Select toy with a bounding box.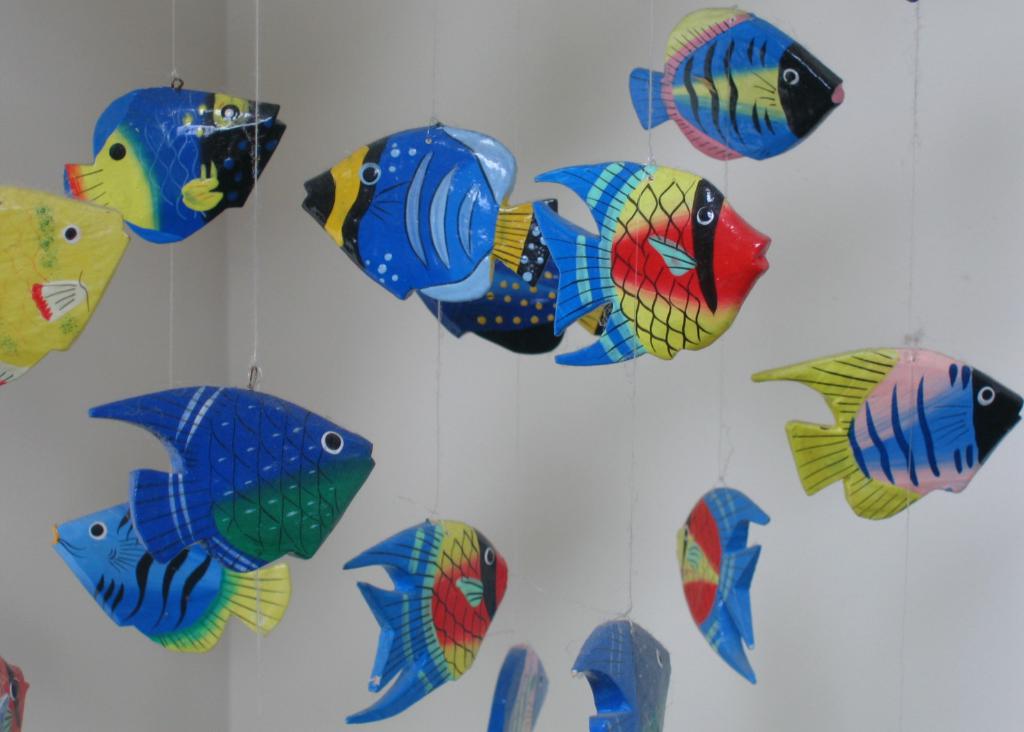
x1=52 y1=504 x2=292 y2=651.
